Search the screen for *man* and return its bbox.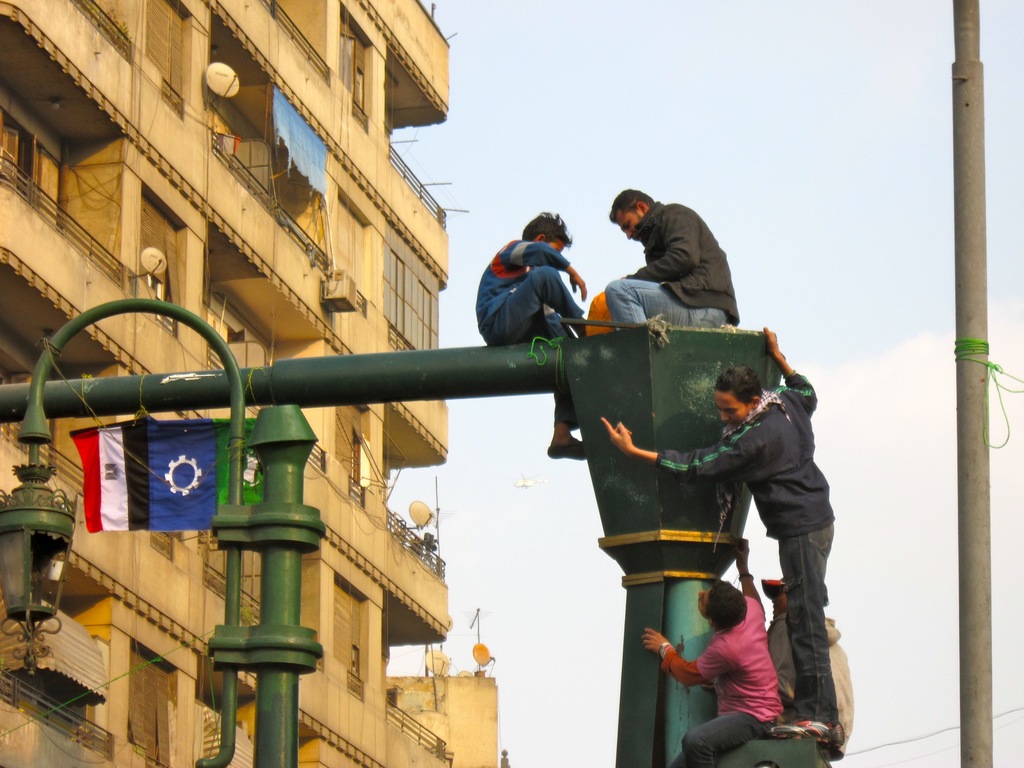
Found: Rect(640, 536, 784, 767).
